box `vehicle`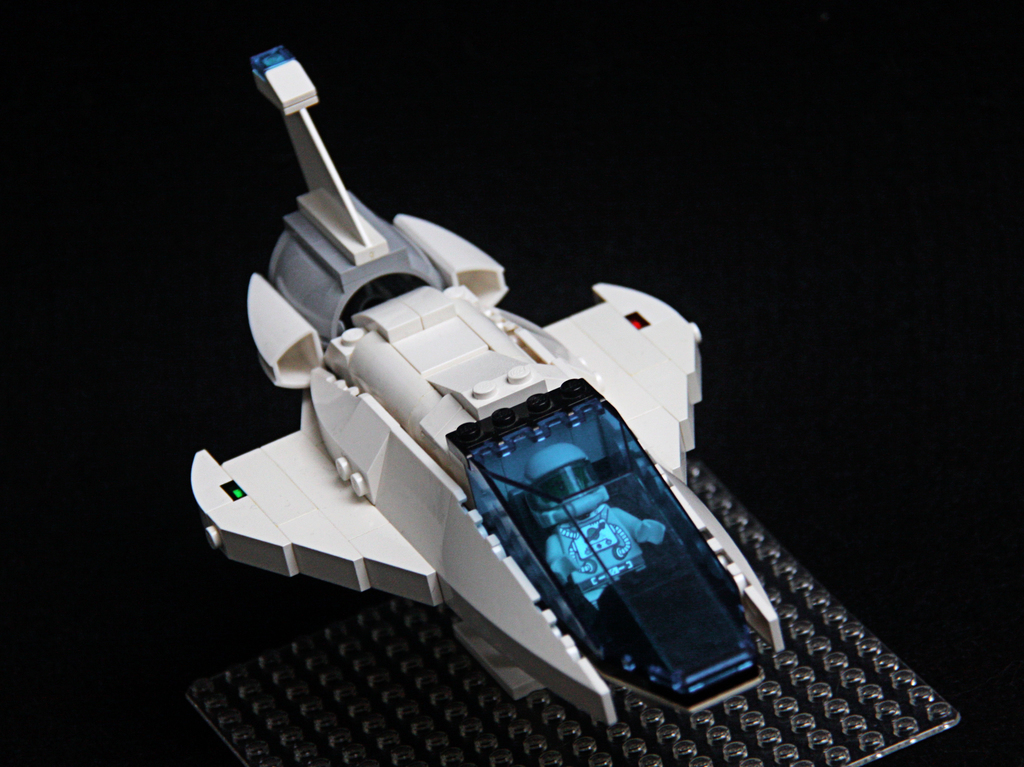
(177, 96, 952, 758)
